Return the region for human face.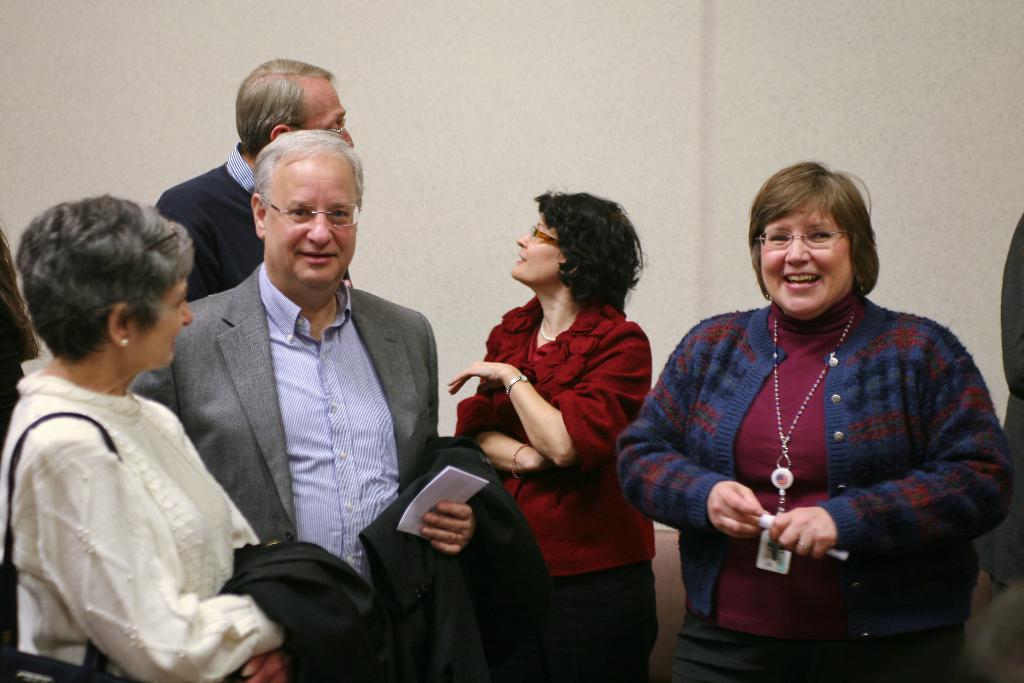
region(135, 274, 195, 371).
